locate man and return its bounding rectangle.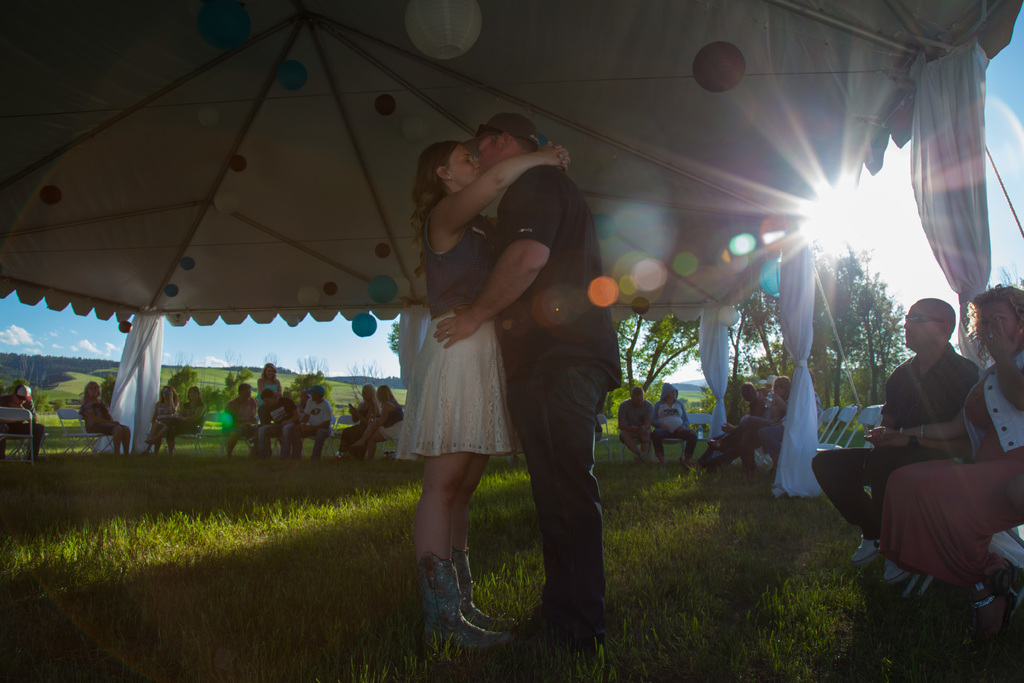
220, 383, 261, 458.
